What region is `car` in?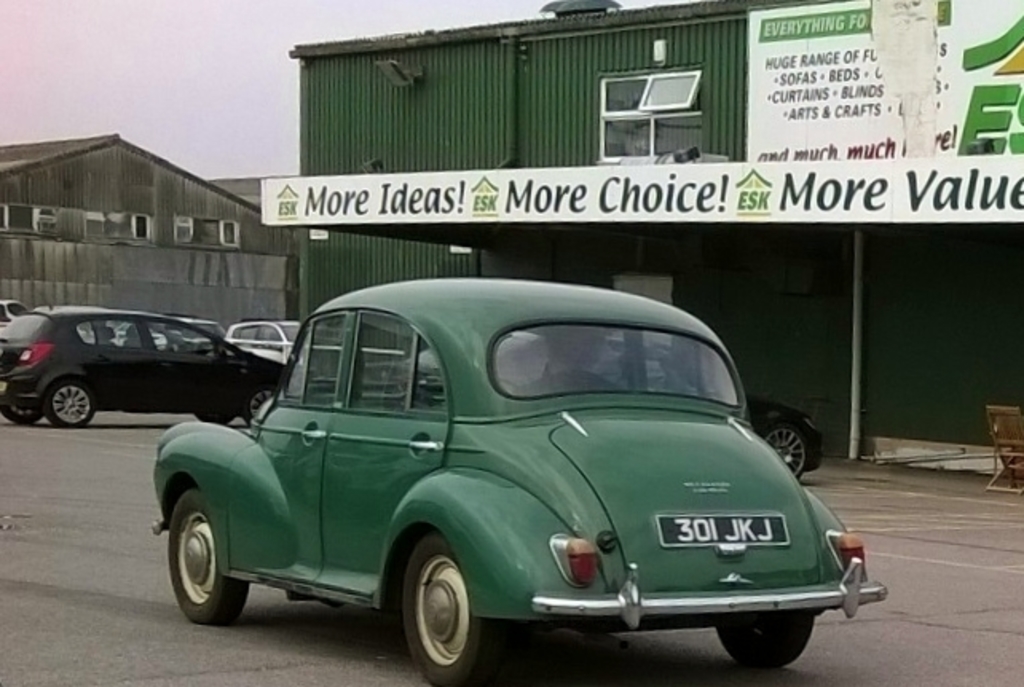
pyautogui.locateOnScreen(0, 298, 292, 432).
